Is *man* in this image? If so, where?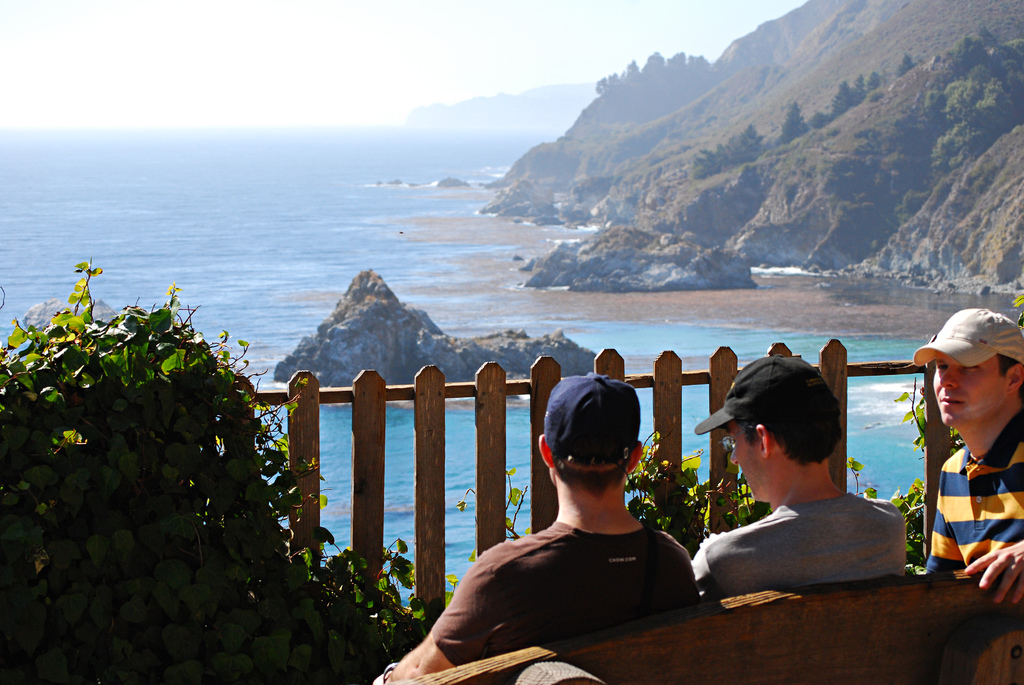
Yes, at rect(380, 374, 700, 684).
